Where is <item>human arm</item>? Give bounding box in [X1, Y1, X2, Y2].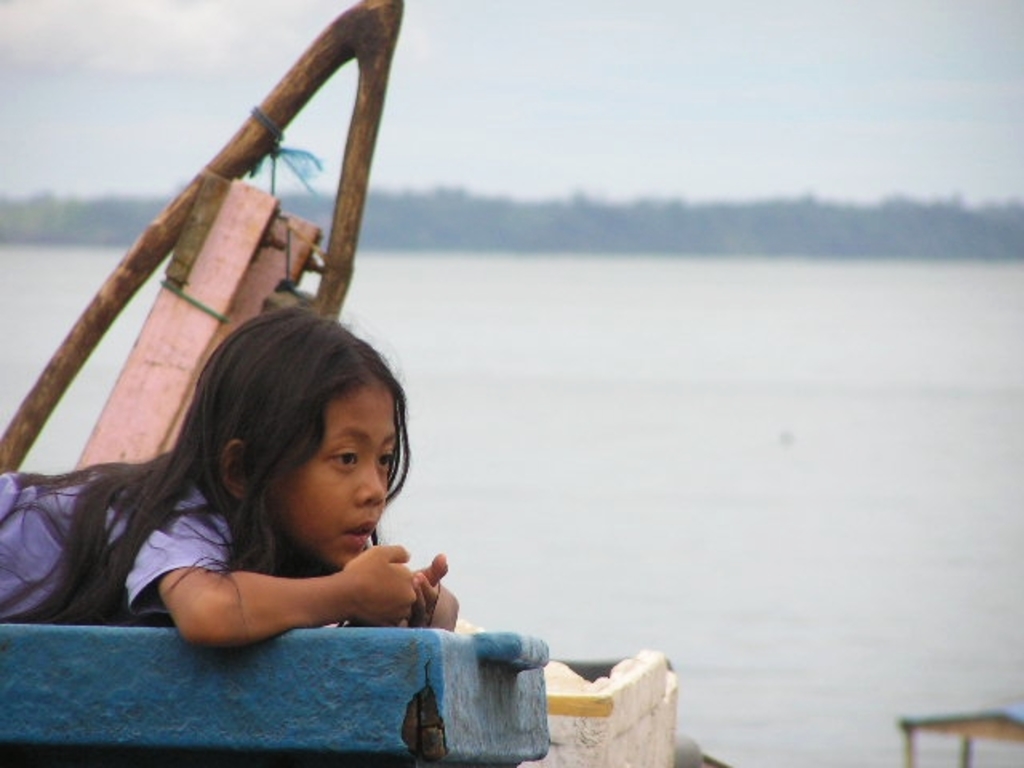
[397, 549, 454, 629].
